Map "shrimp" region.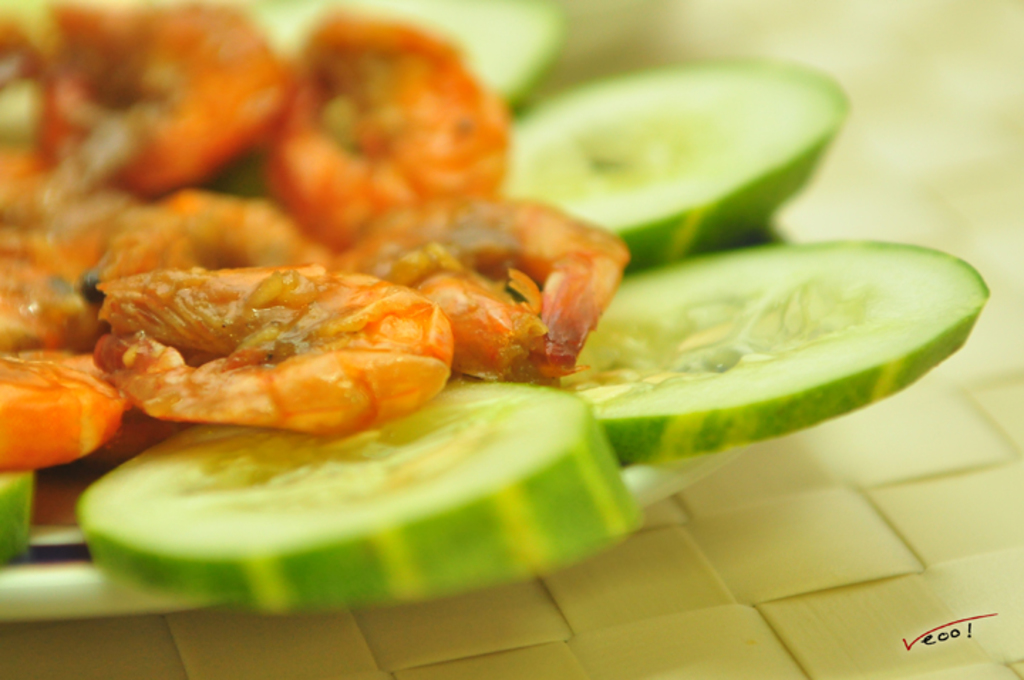
Mapped to {"left": 343, "top": 184, "right": 636, "bottom": 380}.
